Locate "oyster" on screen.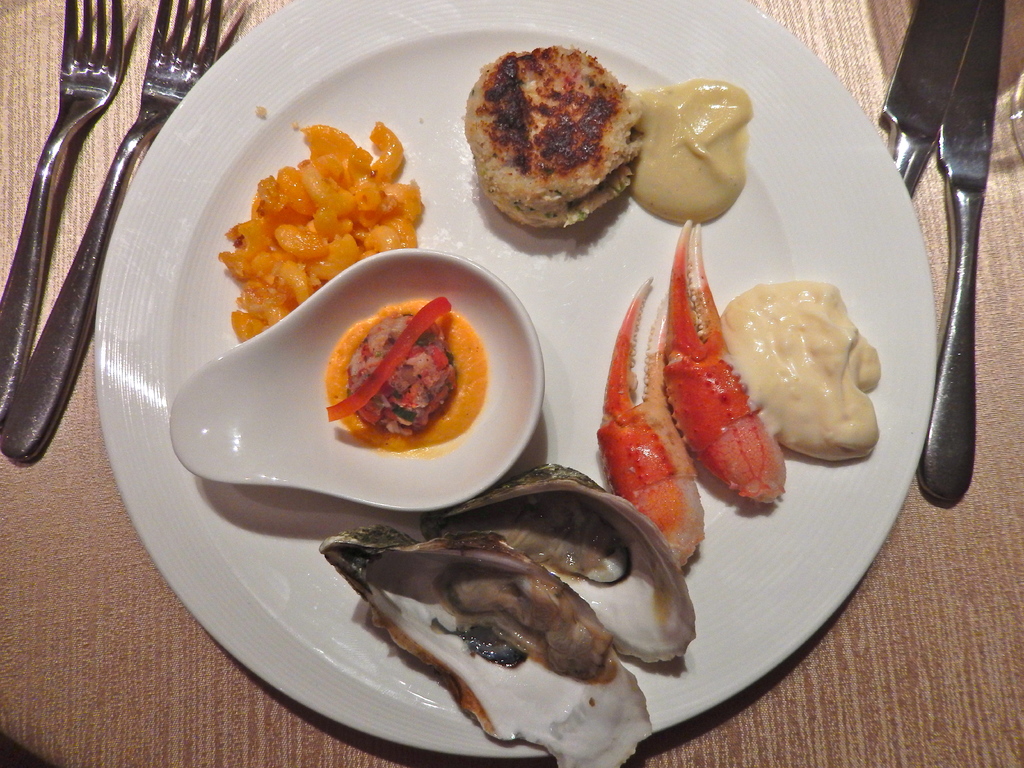
On screen at [318, 531, 653, 767].
